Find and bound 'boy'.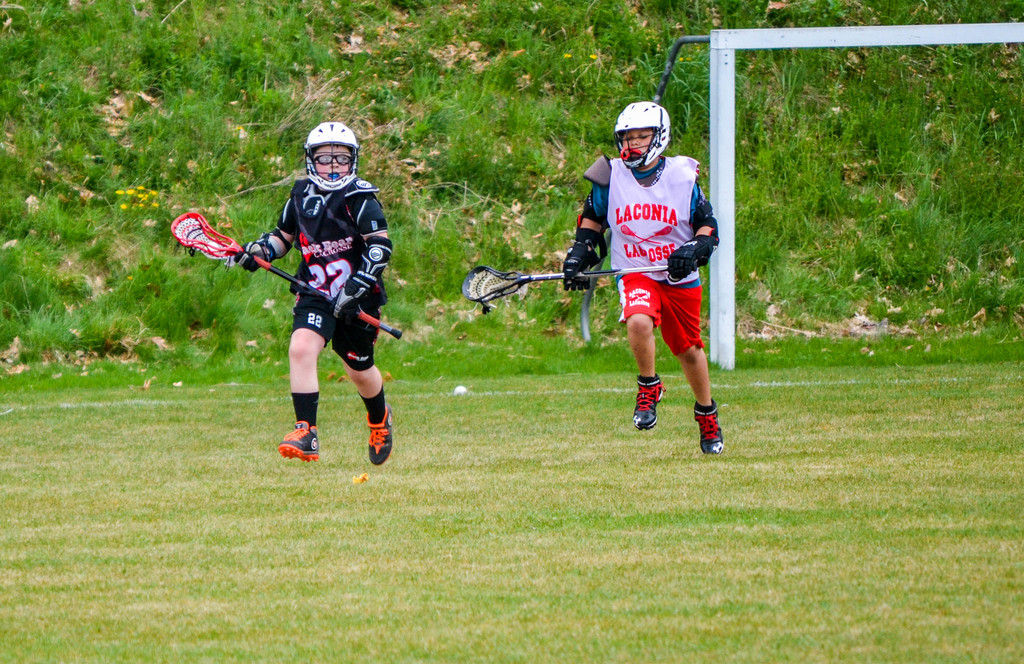
Bound: bbox(236, 123, 392, 465).
